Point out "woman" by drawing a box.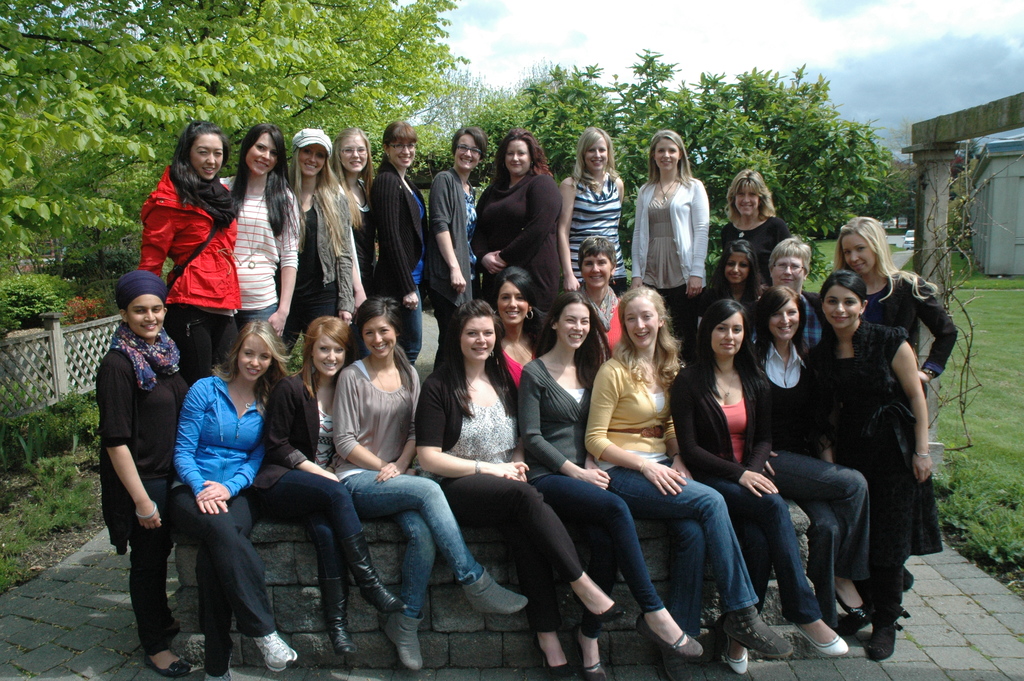
[220,120,304,329].
